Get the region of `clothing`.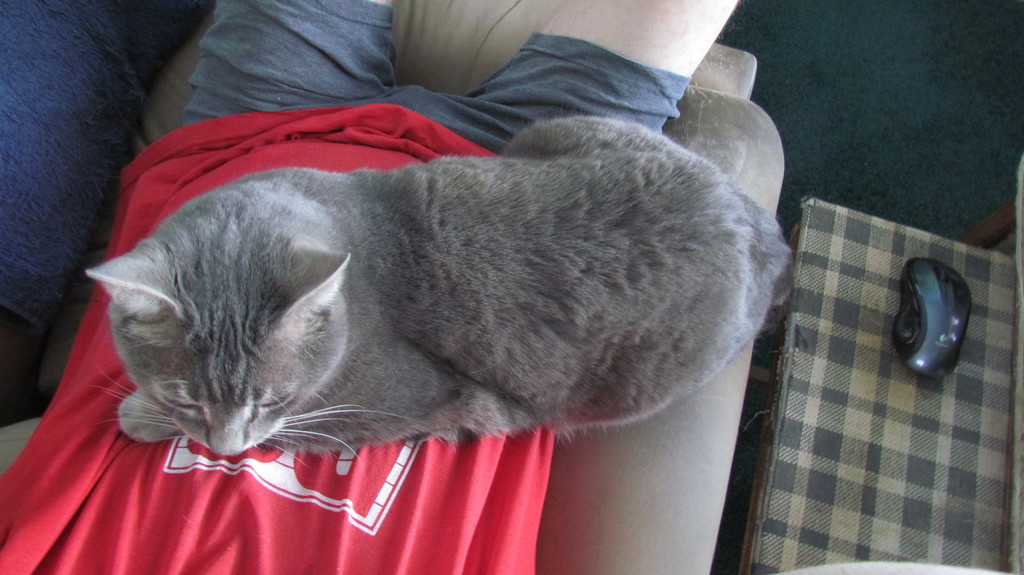
[x1=0, y1=0, x2=696, y2=574].
